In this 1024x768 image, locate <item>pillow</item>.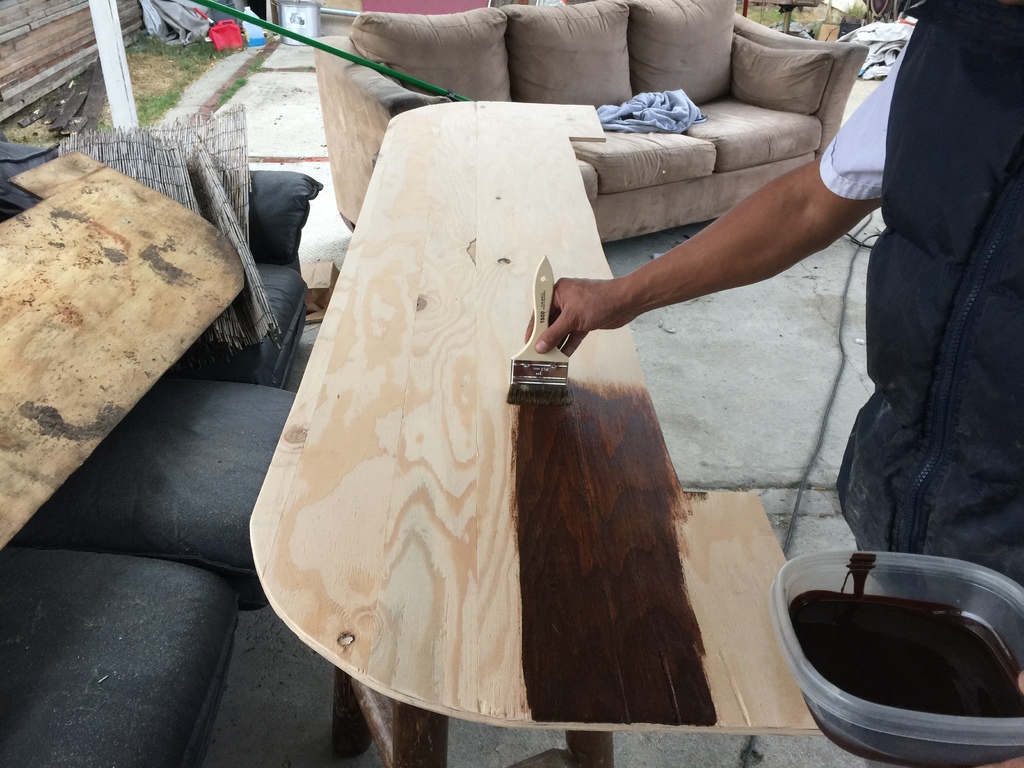
Bounding box: left=498, top=0, right=637, bottom=110.
